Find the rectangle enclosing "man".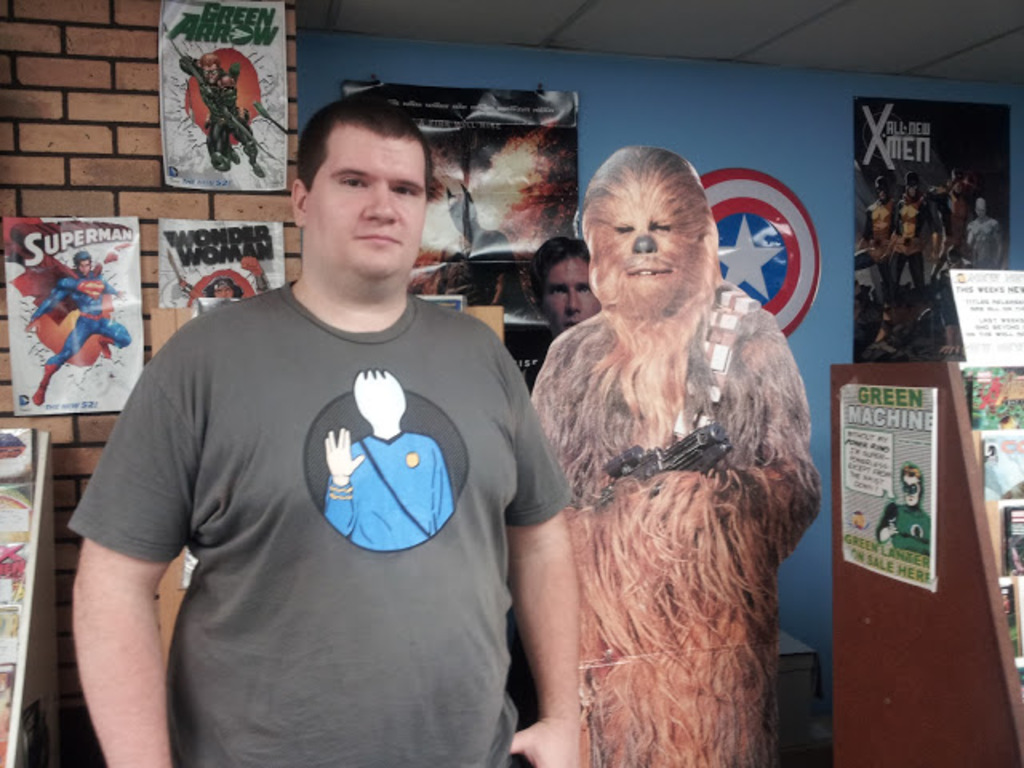
<bbox>965, 195, 1010, 266</bbox>.
